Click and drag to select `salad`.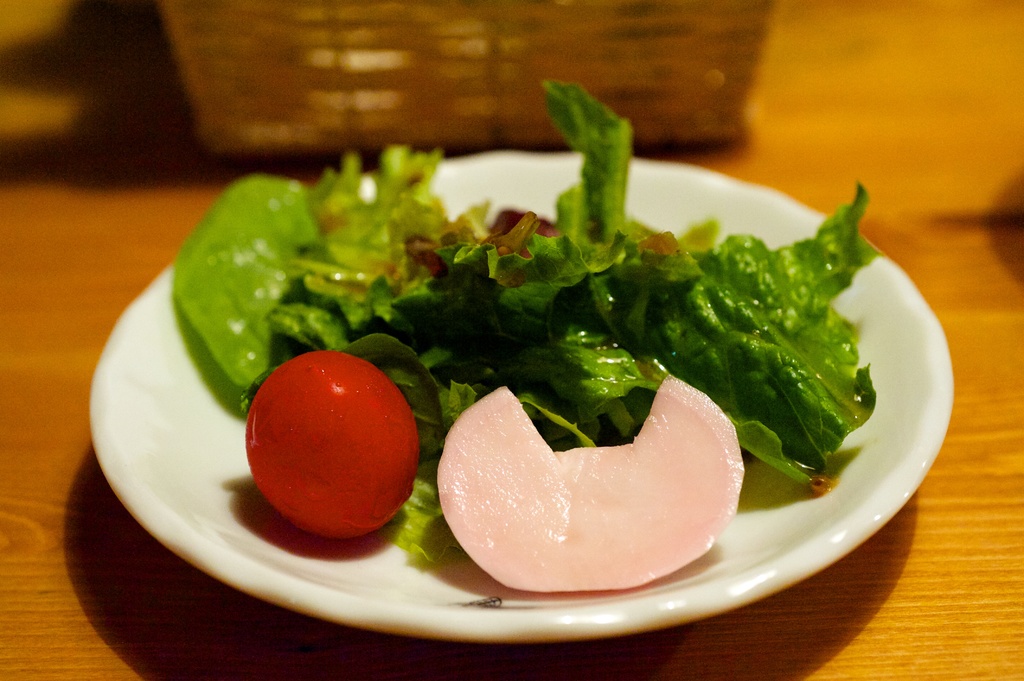
Selection: box=[166, 59, 986, 609].
